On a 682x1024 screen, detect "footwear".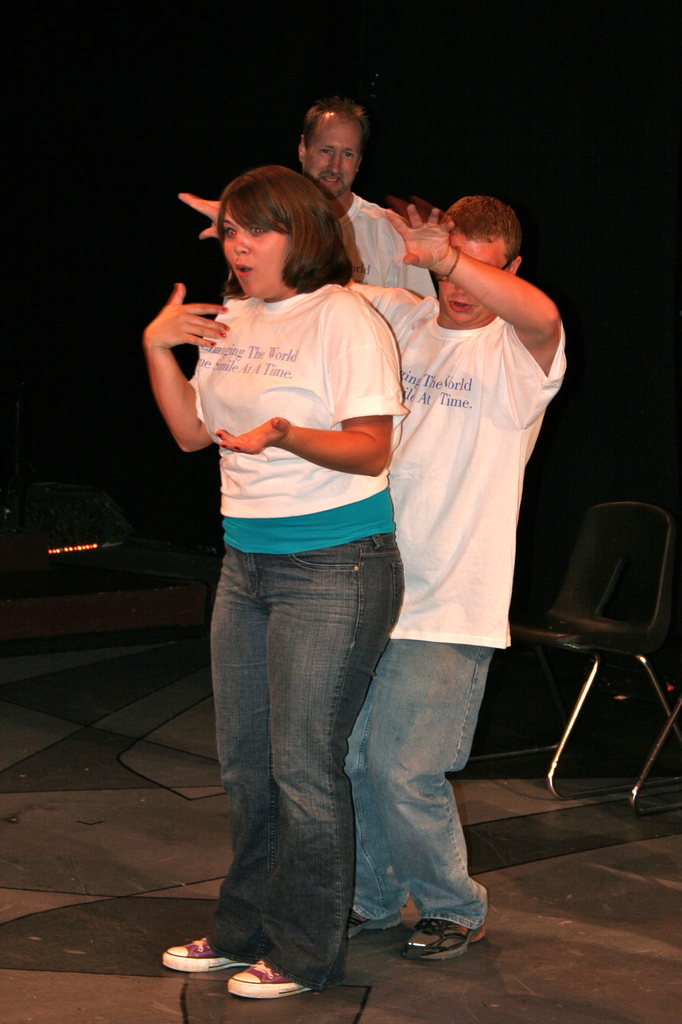
<box>400,914,479,957</box>.
